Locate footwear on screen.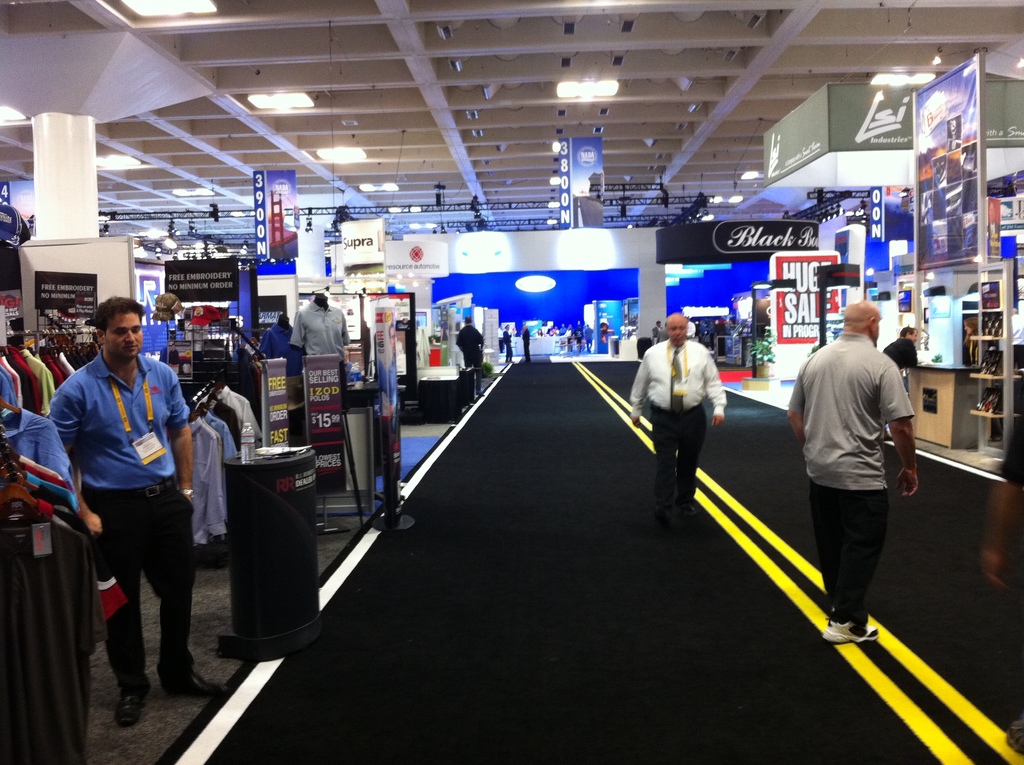
On screen at [676,504,696,519].
